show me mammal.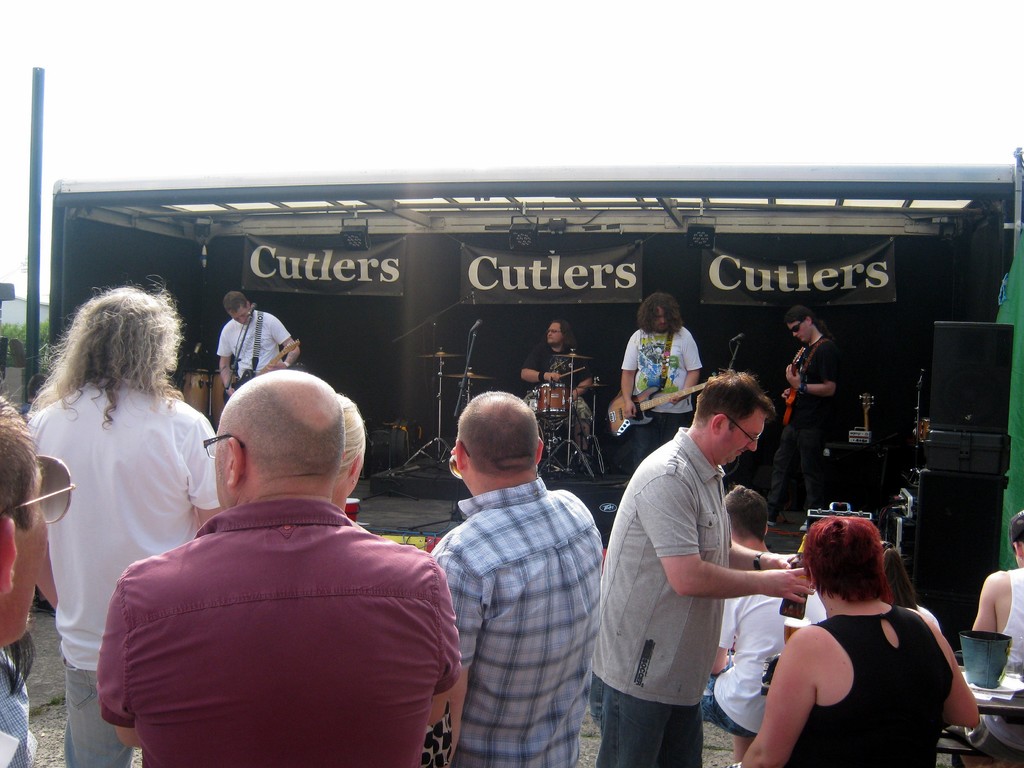
mammal is here: 700, 486, 822, 767.
